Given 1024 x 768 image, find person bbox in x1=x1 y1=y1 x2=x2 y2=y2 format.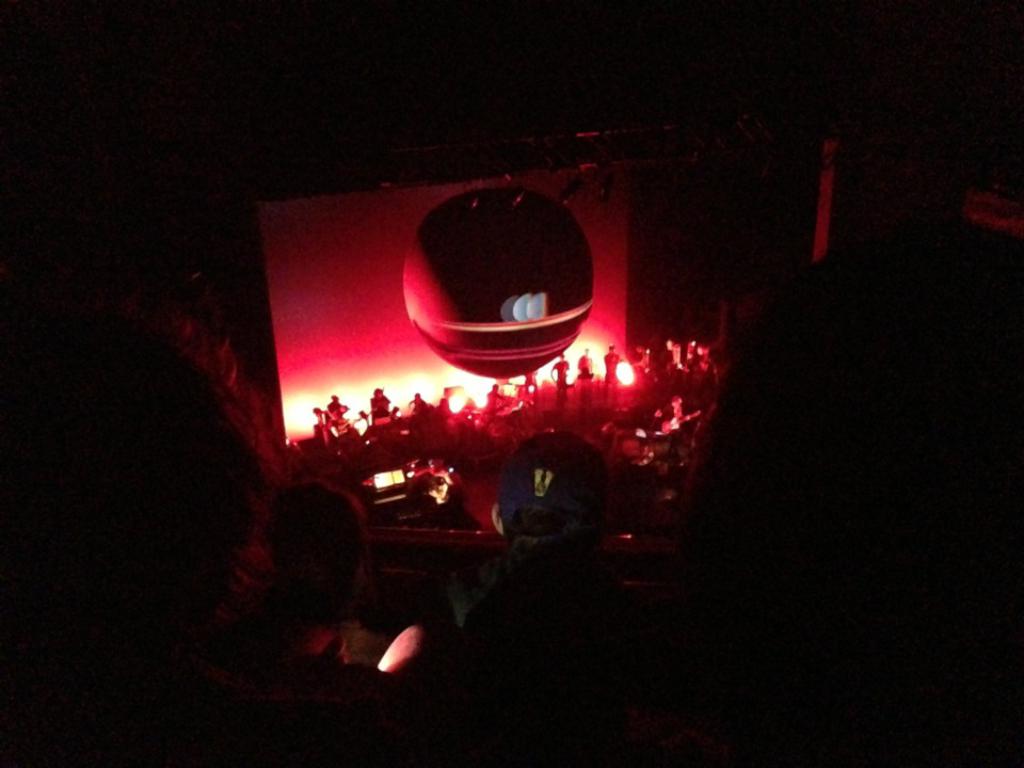
x1=482 y1=379 x2=506 y2=411.
